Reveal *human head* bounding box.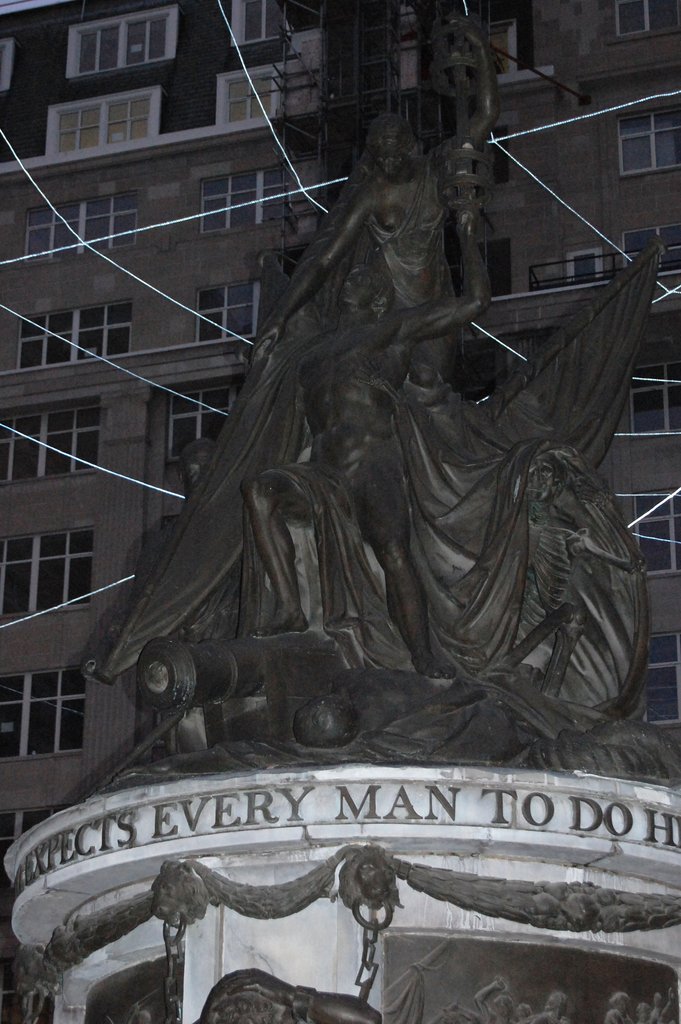
Revealed: Rect(175, 436, 213, 482).
